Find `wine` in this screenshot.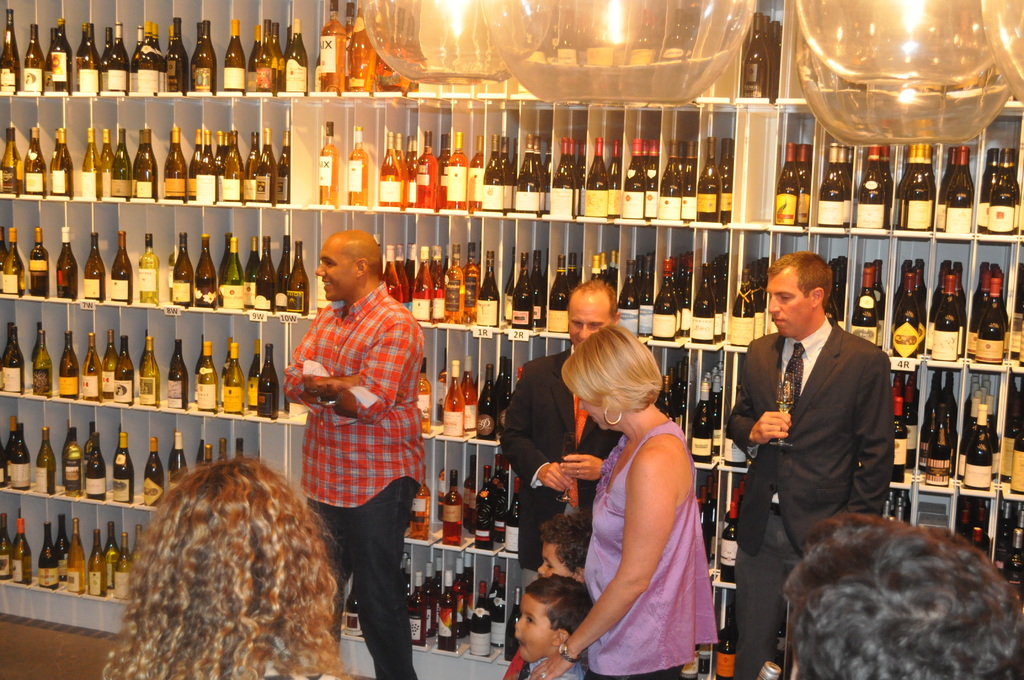
The bounding box for `wine` is detection(138, 328, 148, 378).
